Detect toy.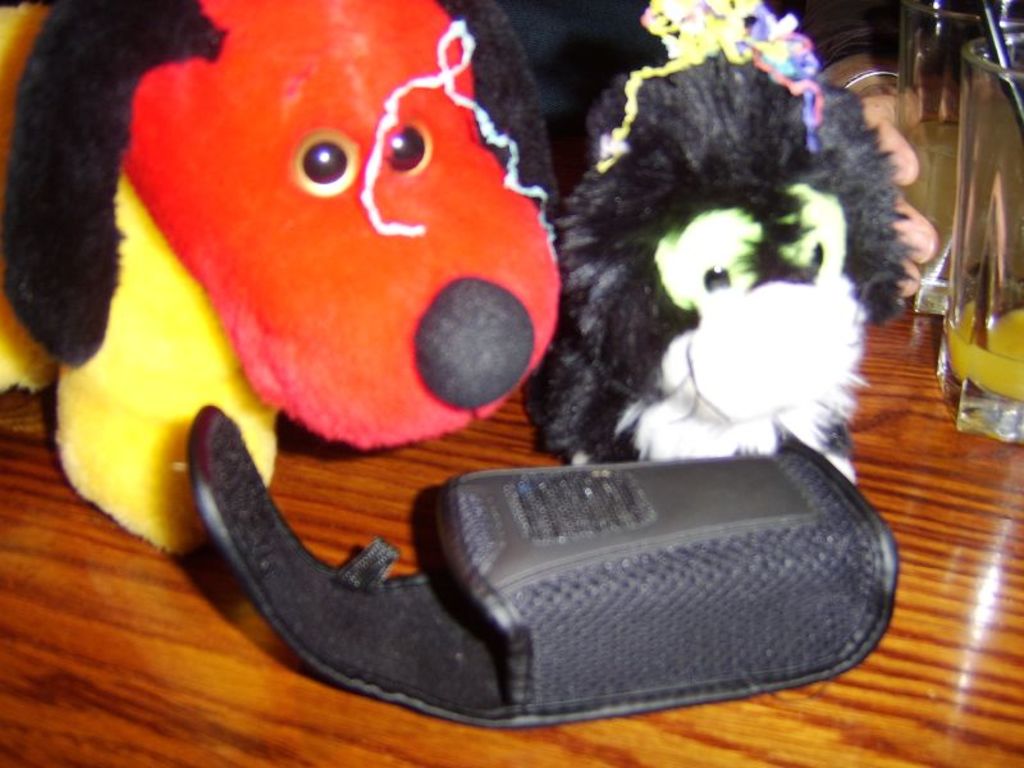
Detected at box=[936, 173, 1023, 329].
